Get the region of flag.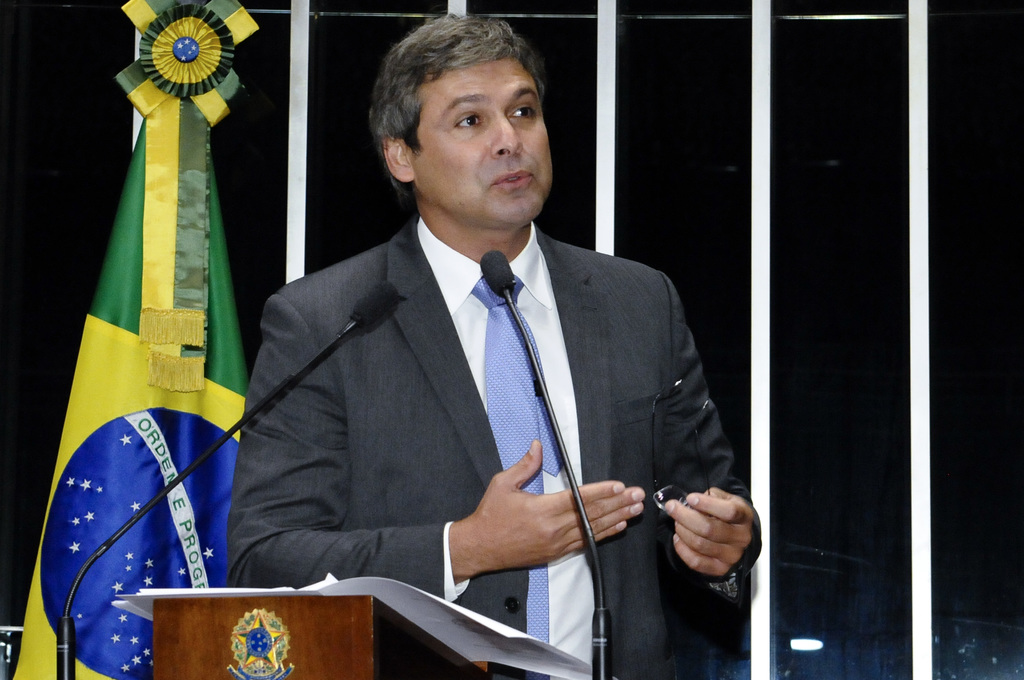
<box>36,15,264,668</box>.
